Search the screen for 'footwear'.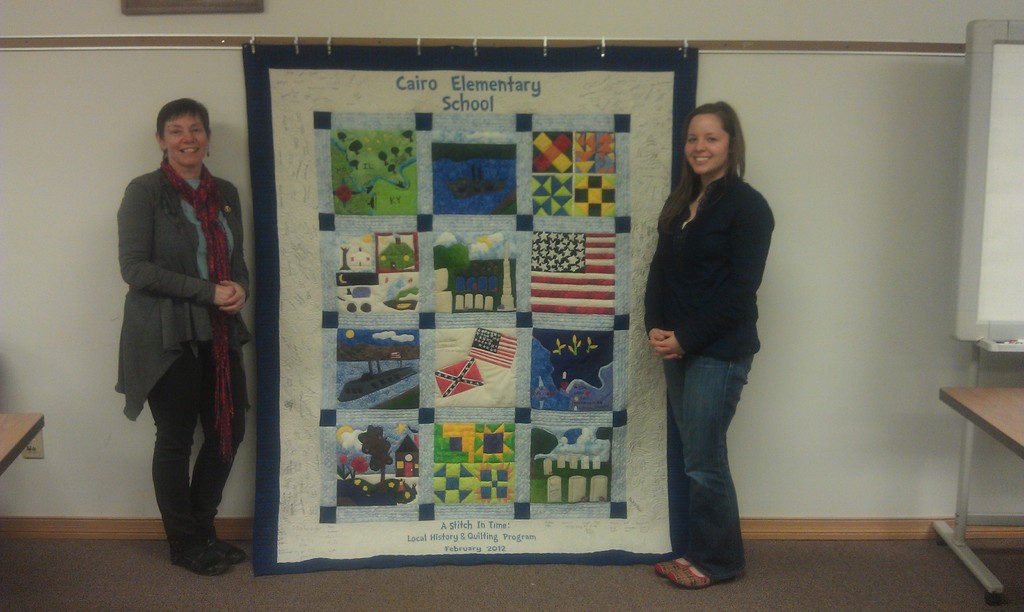
Found at {"left": 179, "top": 537, "right": 217, "bottom": 574}.
